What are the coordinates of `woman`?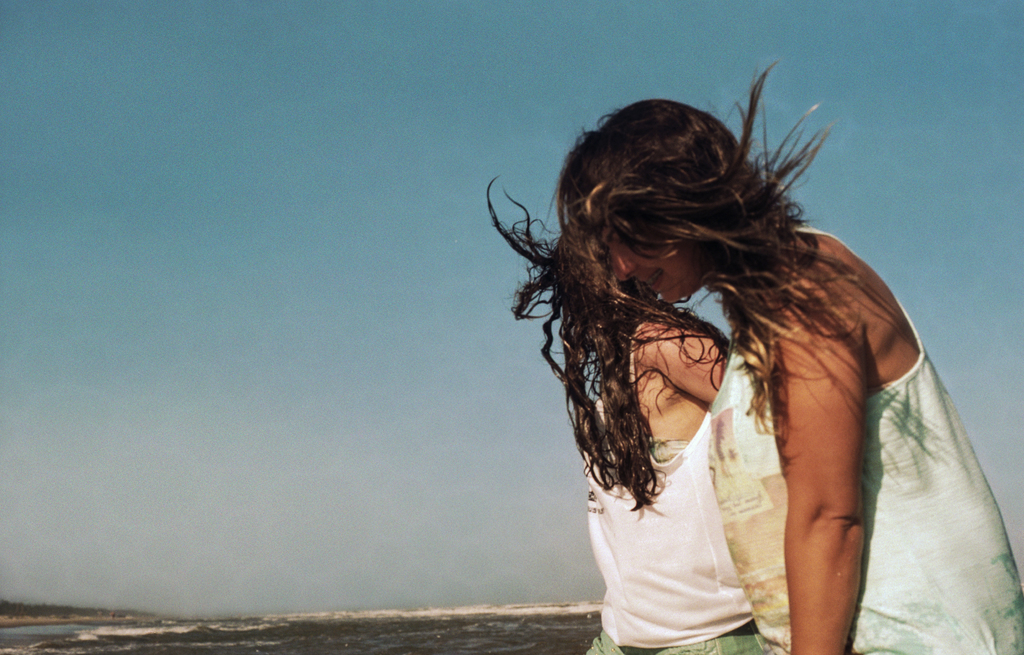
select_region(477, 175, 735, 654).
